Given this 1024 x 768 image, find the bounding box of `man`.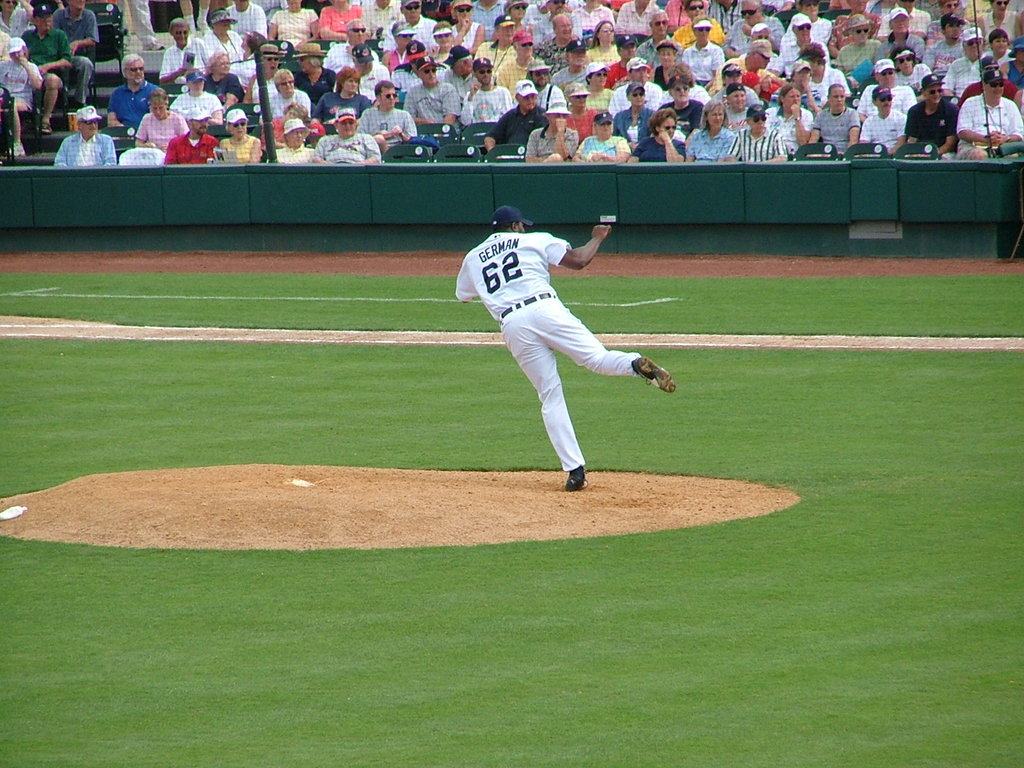
BBox(609, 4, 669, 35).
